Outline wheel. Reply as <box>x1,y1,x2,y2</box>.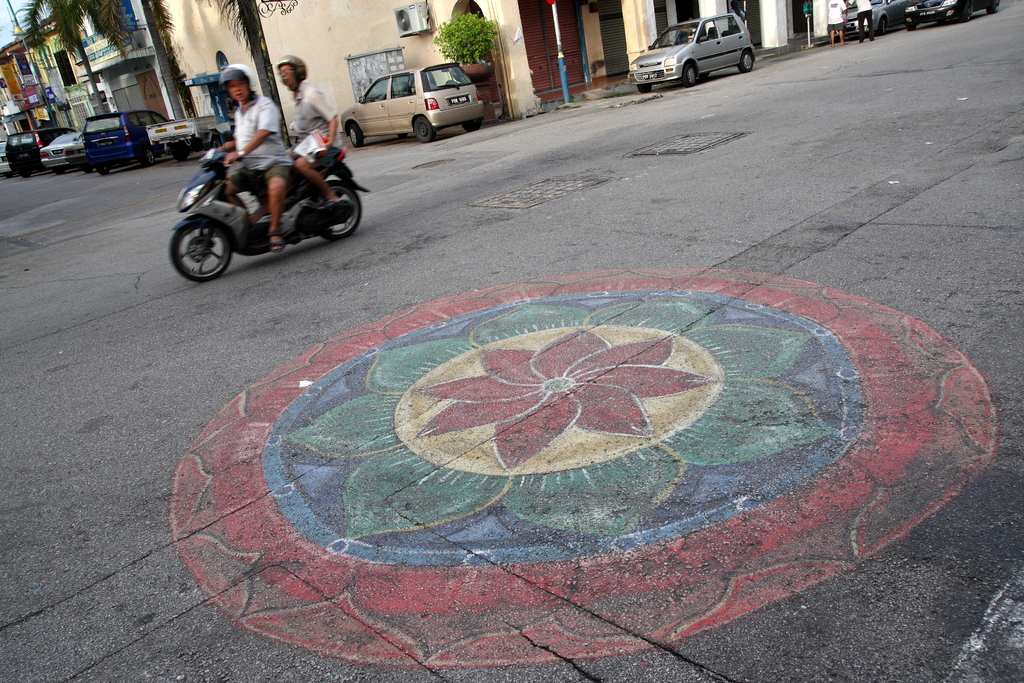
<box>963,8,973,24</box>.
